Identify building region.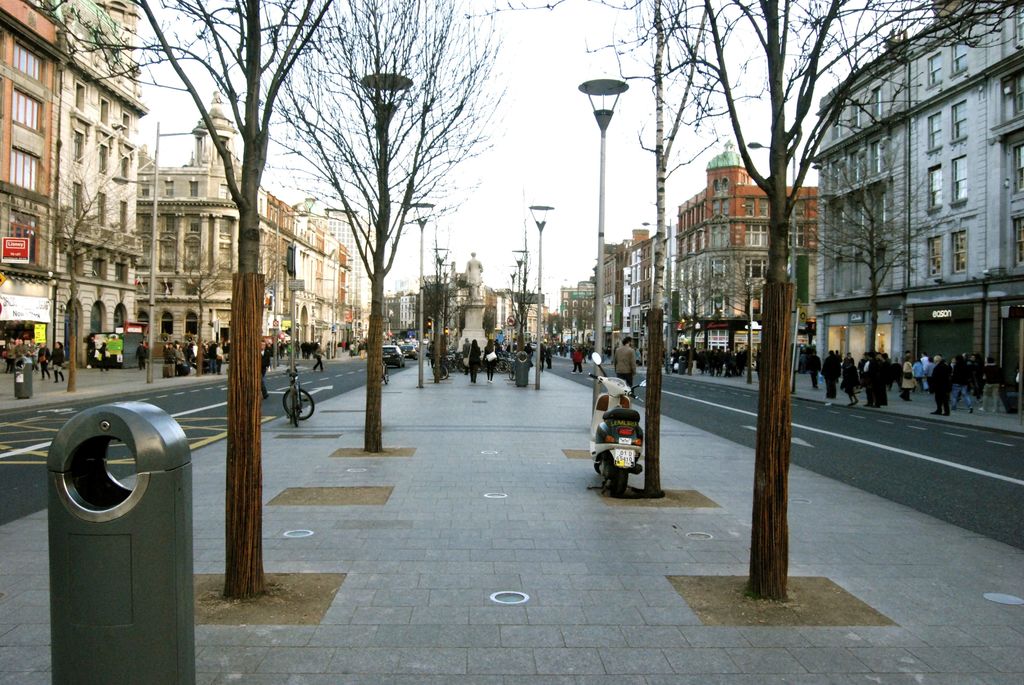
Region: pyautogui.locateOnScreen(814, 0, 1023, 373).
